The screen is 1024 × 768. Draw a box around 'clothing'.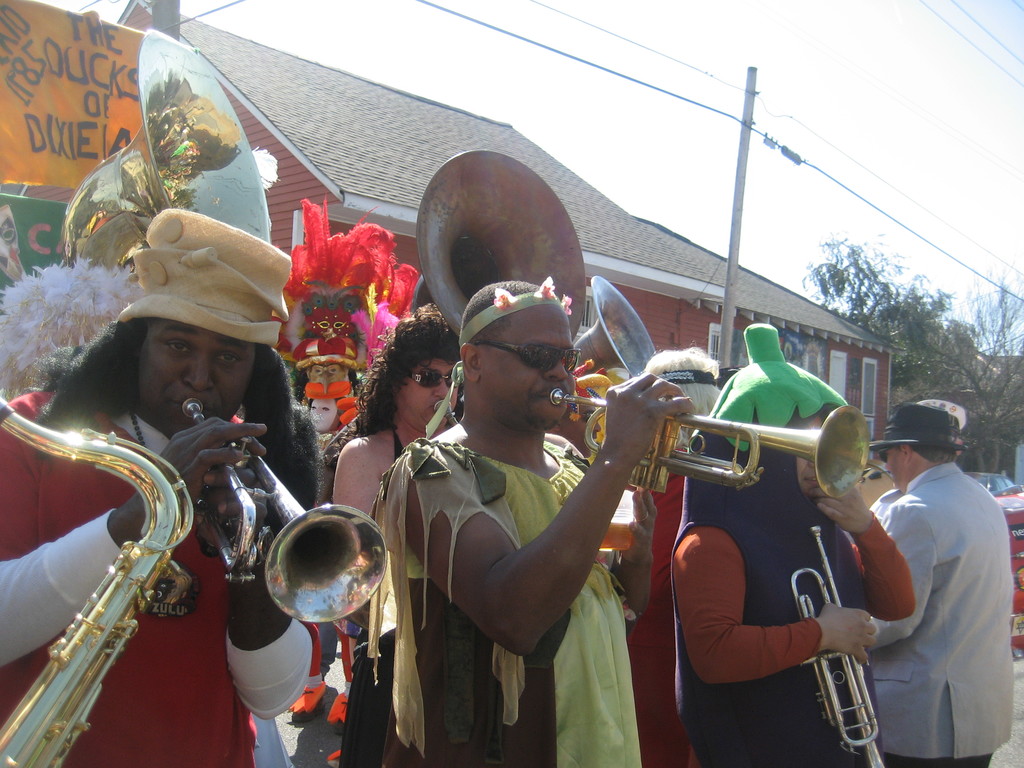
bbox(339, 431, 403, 765).
